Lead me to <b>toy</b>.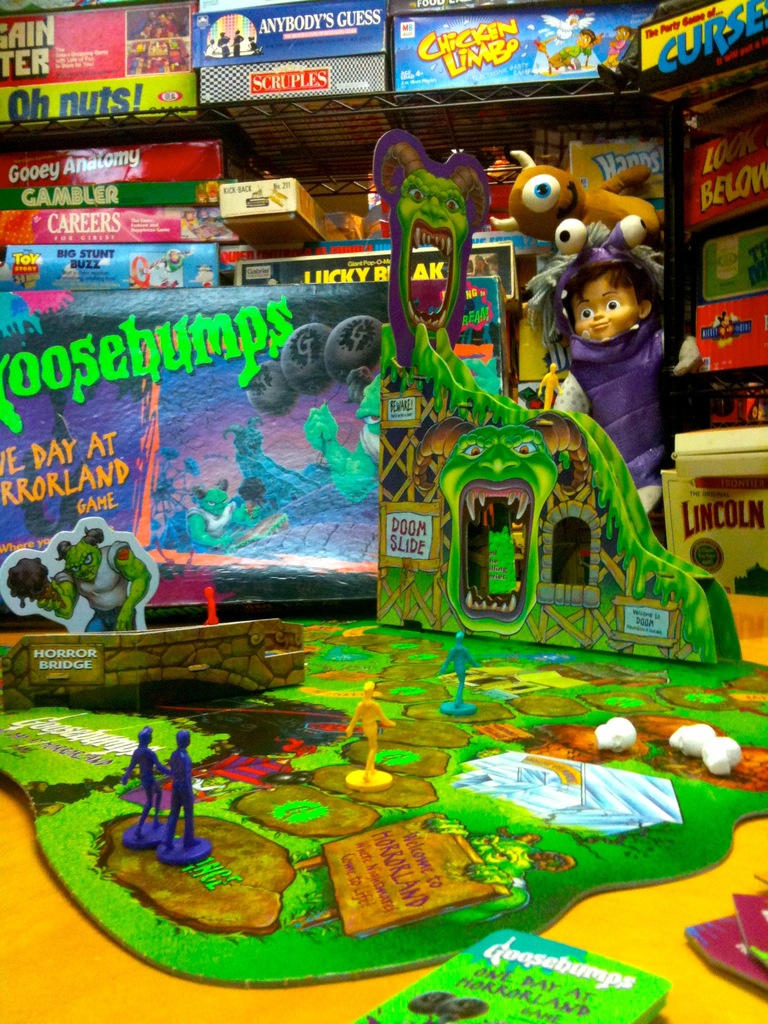
Lead to {"x1": 346, "y1": 678, "x2": 401, "y2": 790}.
